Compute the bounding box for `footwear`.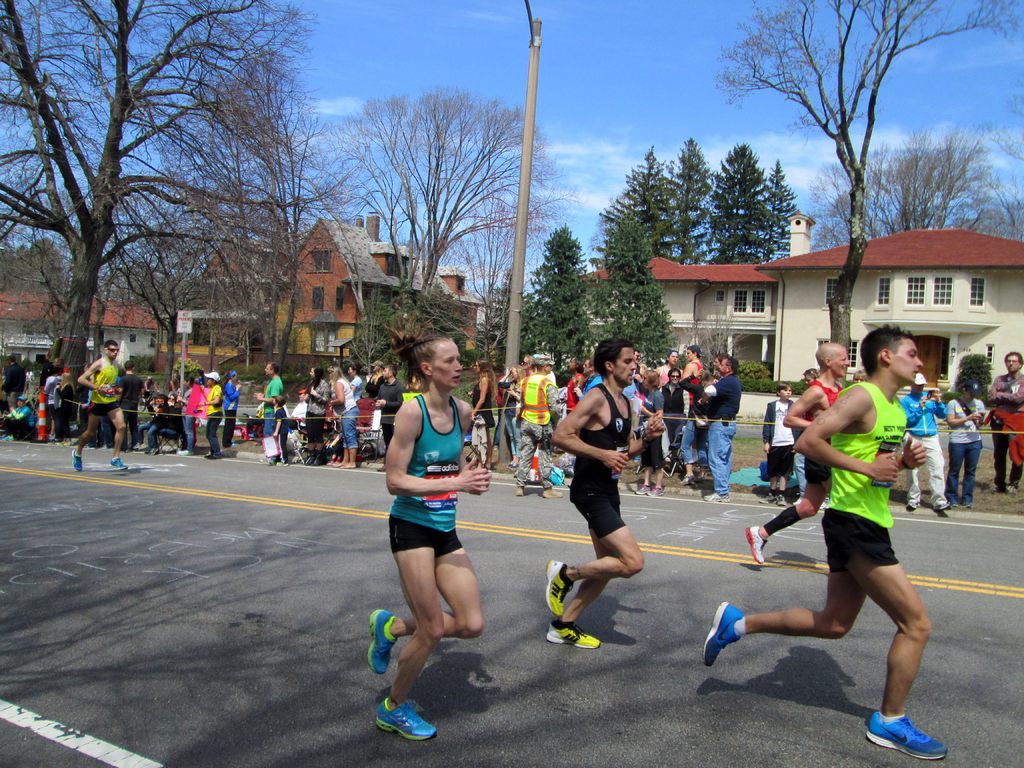
rect(310, 441, 327, 462).
